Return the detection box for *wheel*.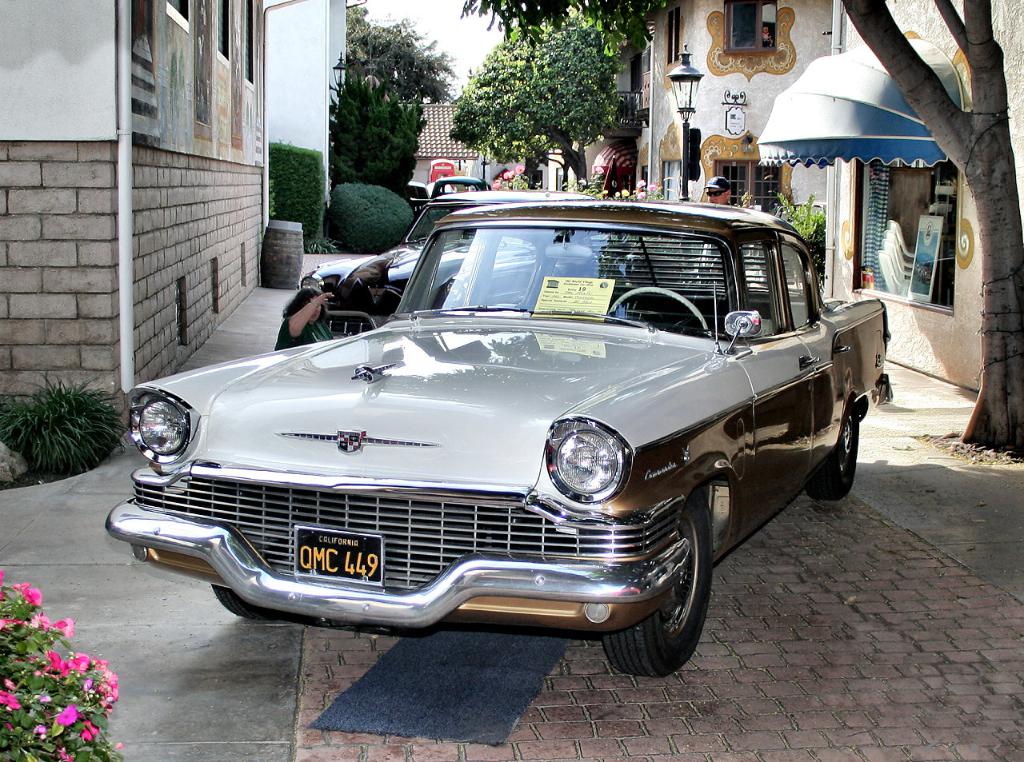
Rect(205, 587, 300, 619).
